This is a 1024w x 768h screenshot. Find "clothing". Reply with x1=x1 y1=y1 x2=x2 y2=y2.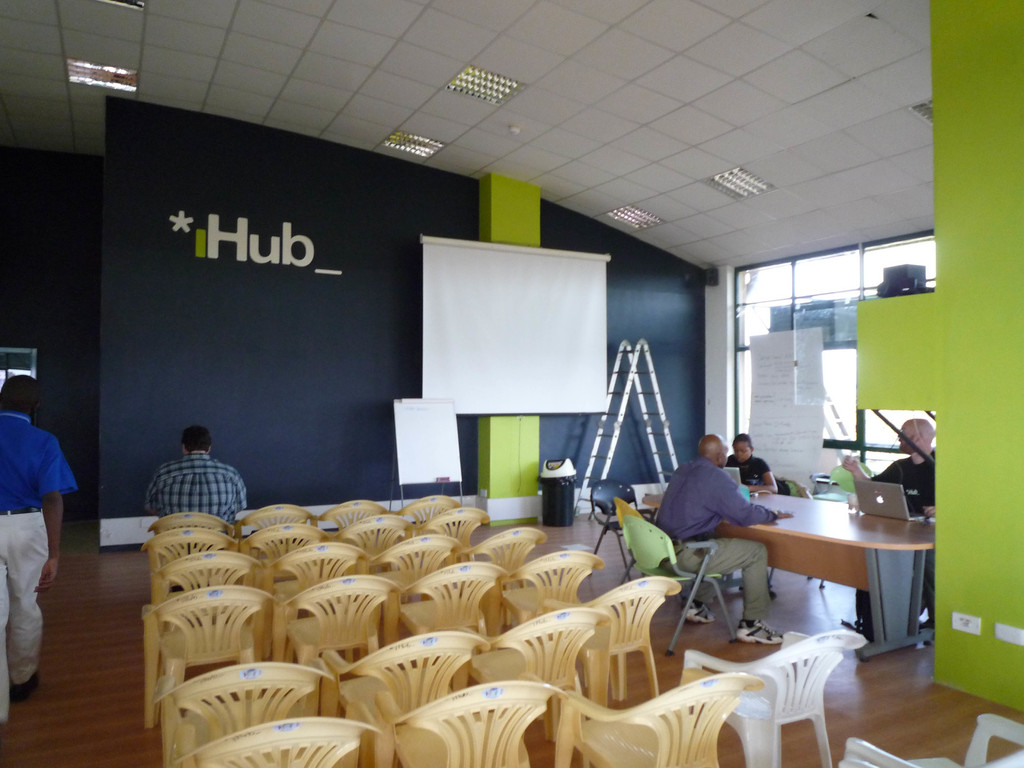
x1=876 y1=457 x2=935 y2=519.
